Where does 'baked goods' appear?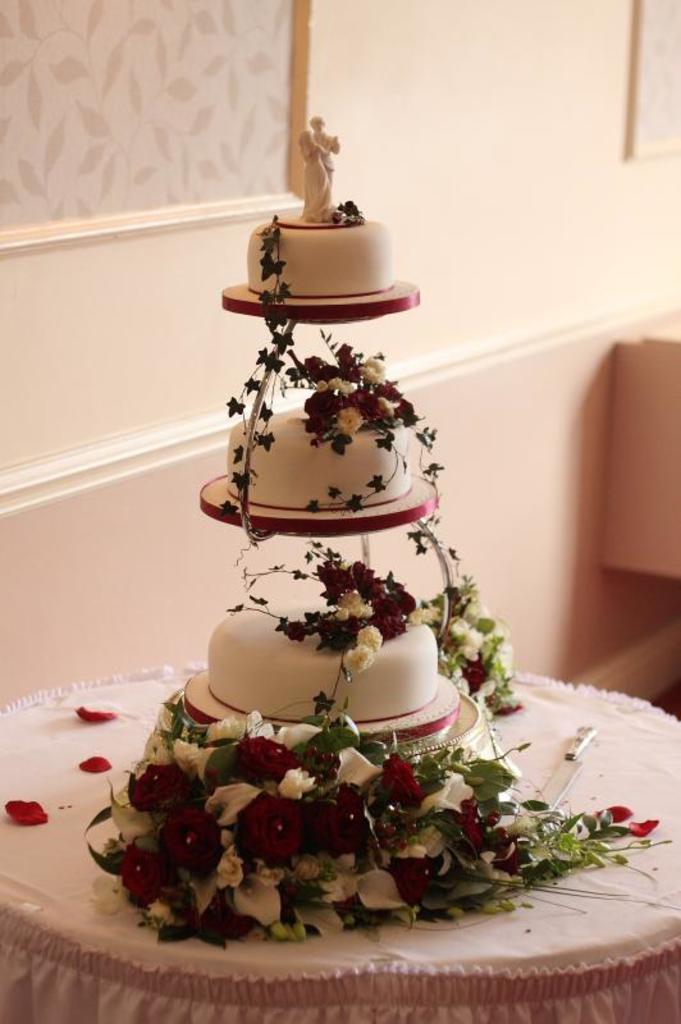
Appears at x1=201 y1=607 x2=434 y2=714.
